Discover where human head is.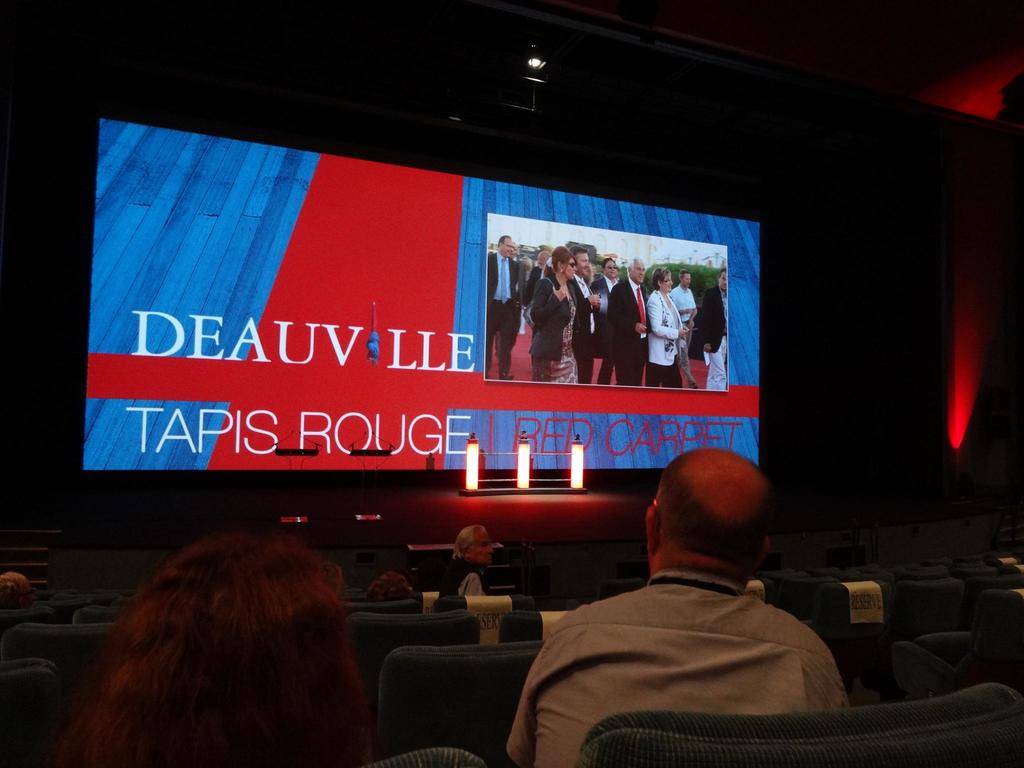
Discovered at select_region(573, 243, 586, 274).
